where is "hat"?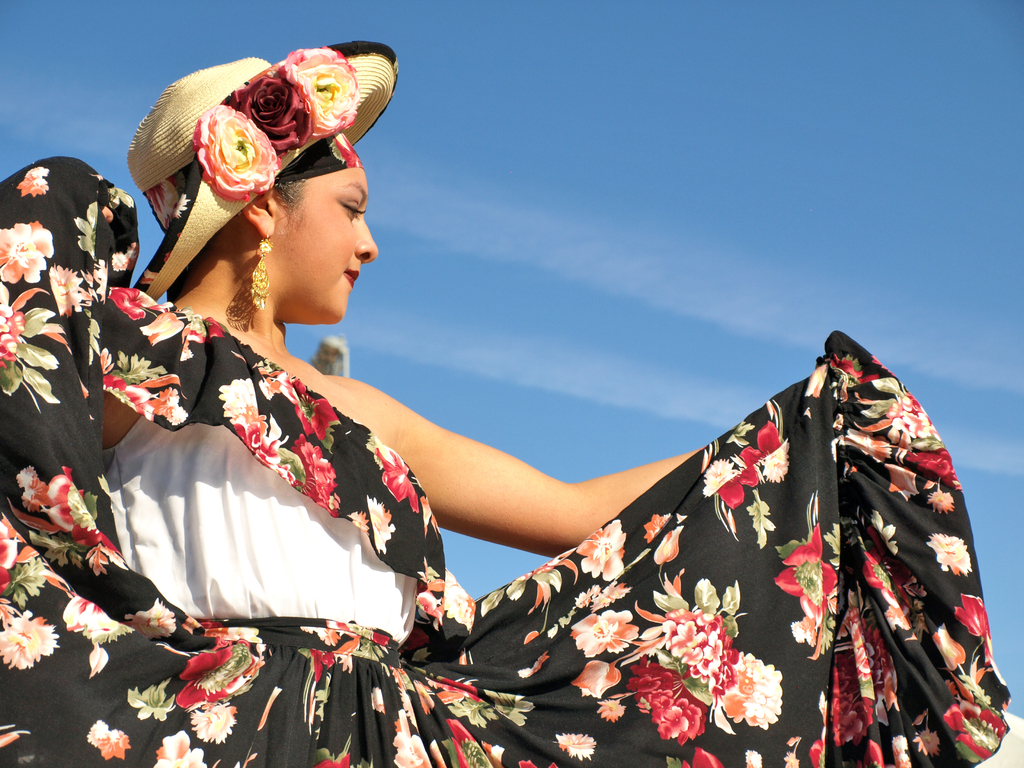
rect(128, 39, 399, 299).
